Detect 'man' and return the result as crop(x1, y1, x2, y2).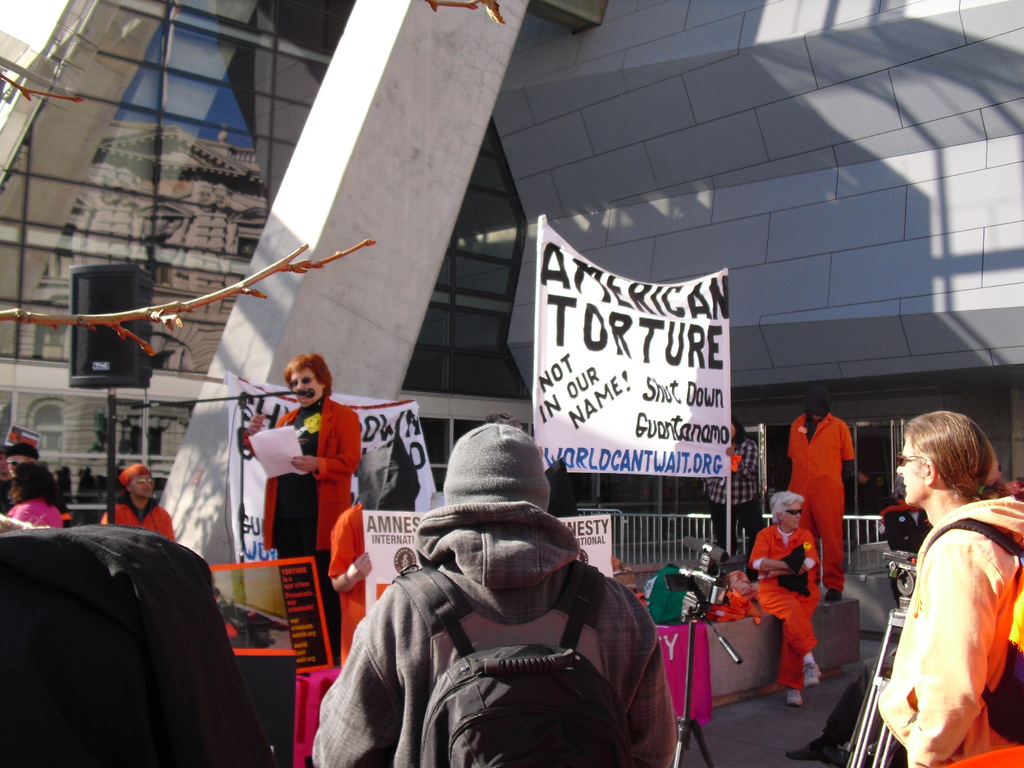
crop(327, 500, 374, 667).
